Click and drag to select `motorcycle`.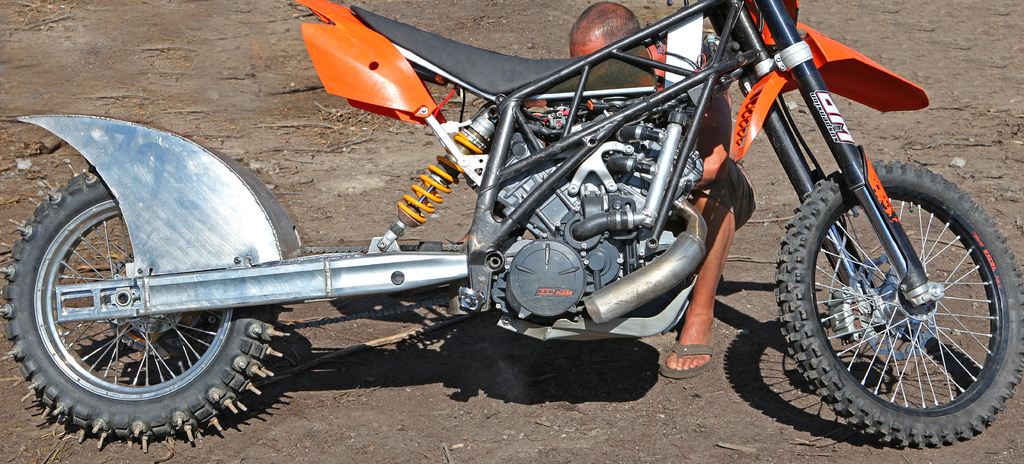
Selection: [left=127, top=0, right=982, bottom=428].
